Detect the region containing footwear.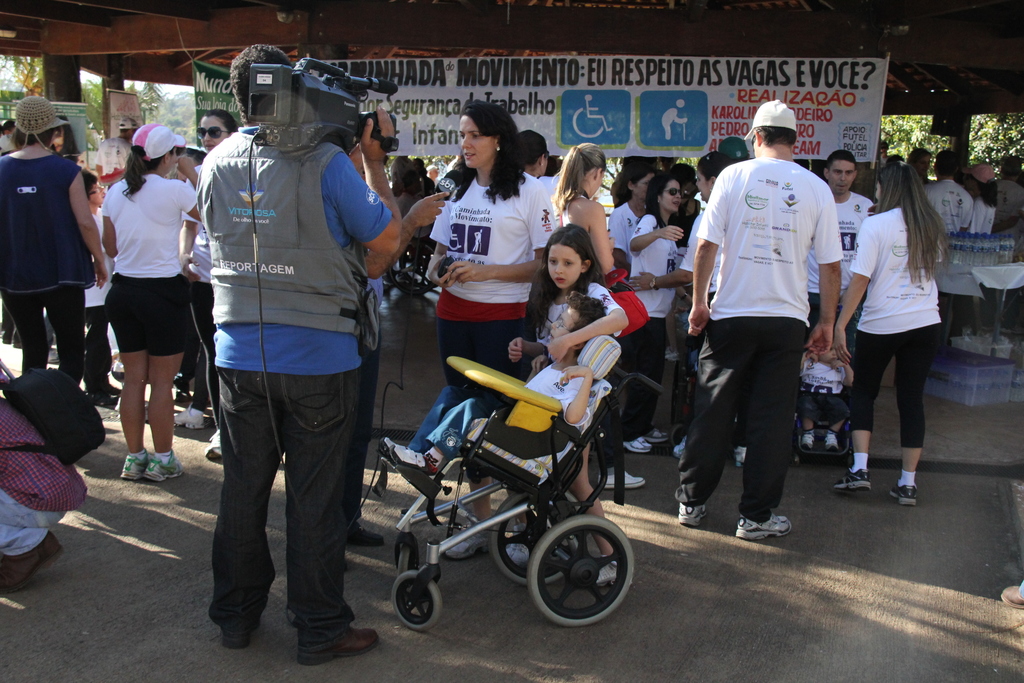
(824,436,838,450).
